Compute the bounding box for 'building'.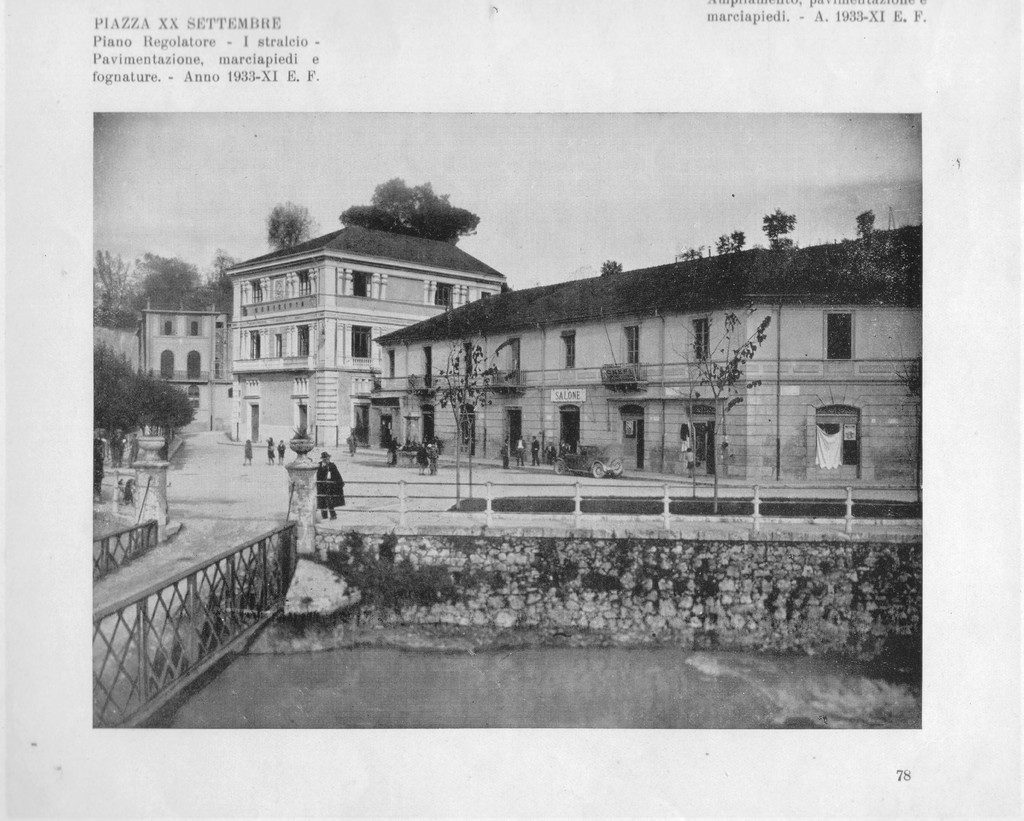
Rect(97, 318, 150, 378).
